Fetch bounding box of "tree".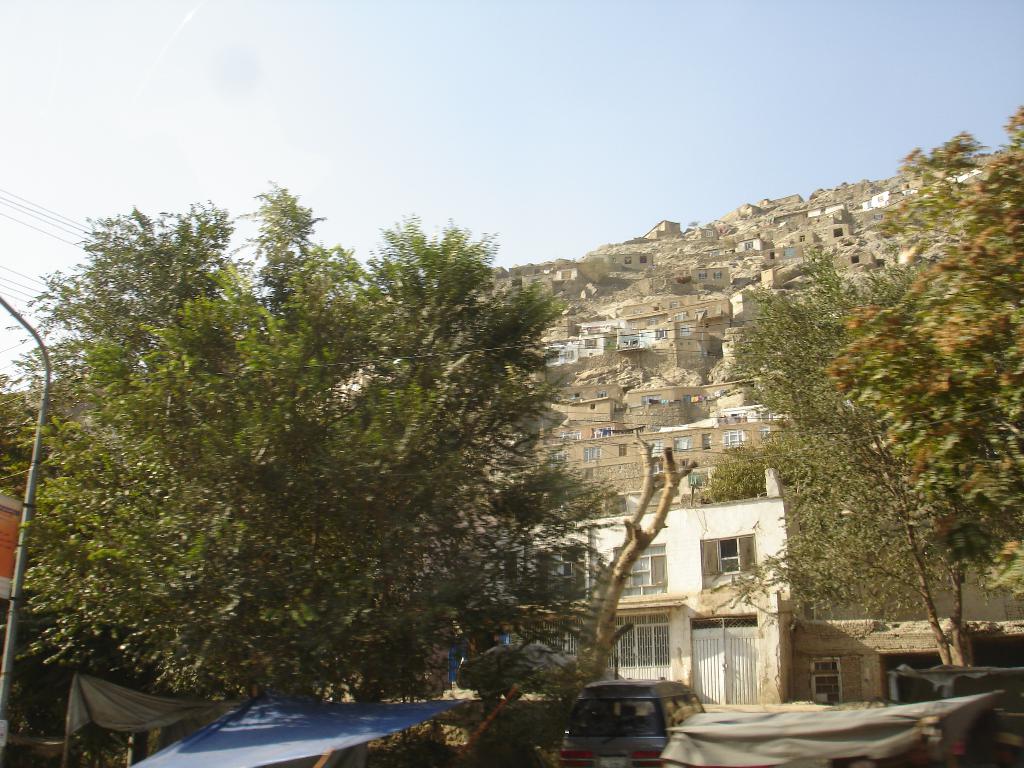
Bbox: 29:260:494:767.
